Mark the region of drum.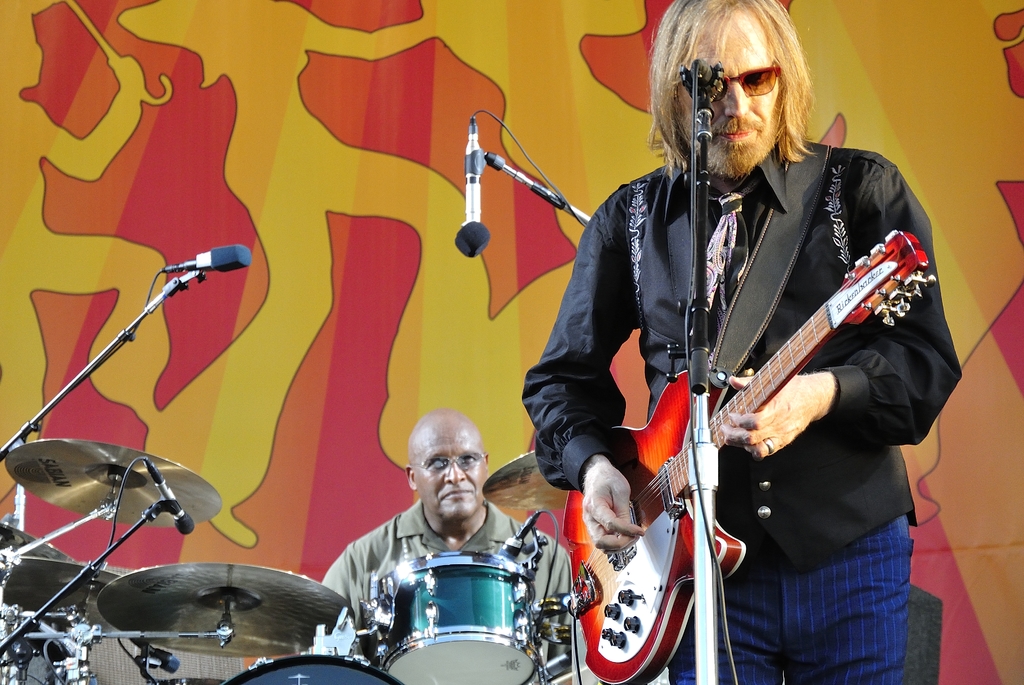
Region: box=[220, 651, 403, 684].
